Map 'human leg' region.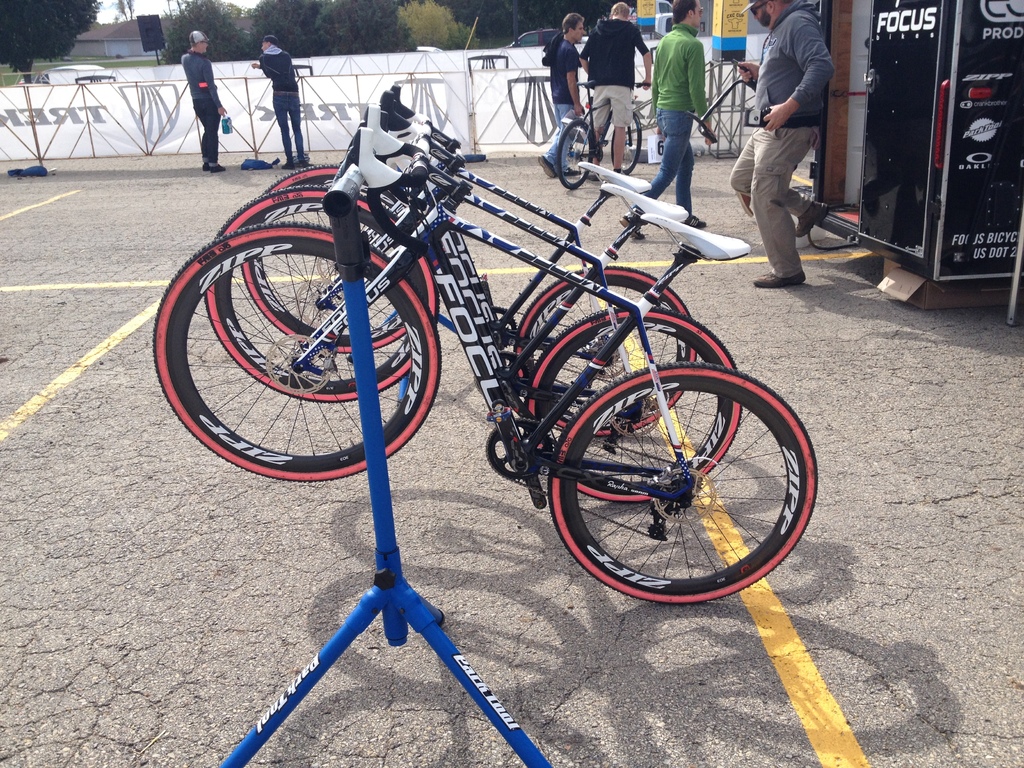
Mapped to l=595, t=90, r=613, b=138.
